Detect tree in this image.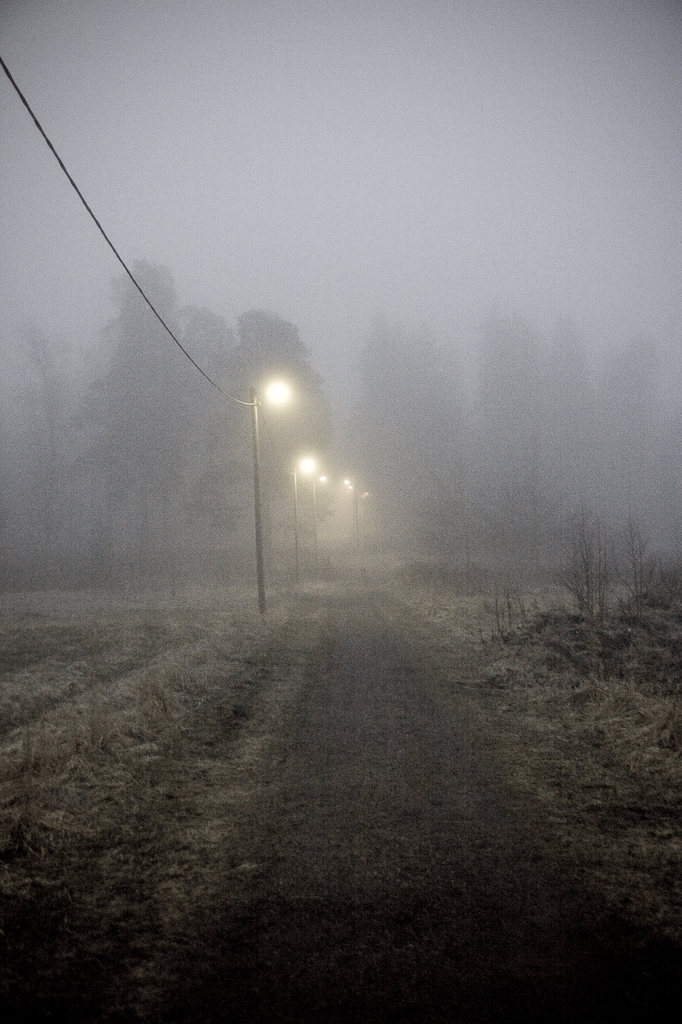
Detection: x1=600 y1=329 x2=661 y2=533.
